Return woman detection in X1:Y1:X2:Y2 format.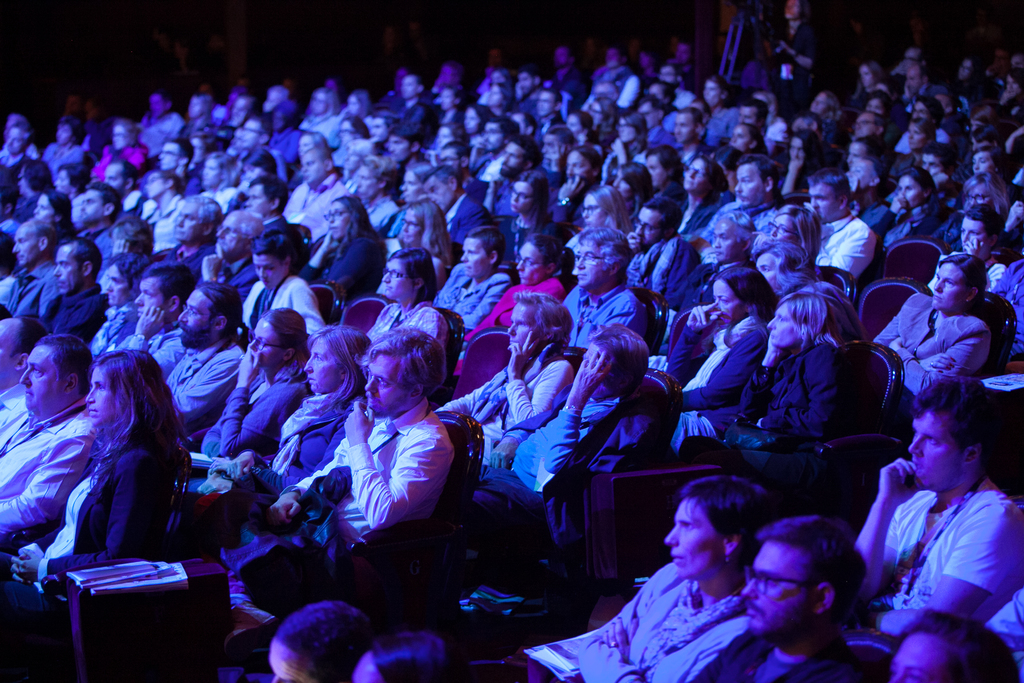
901:118:943:170.
